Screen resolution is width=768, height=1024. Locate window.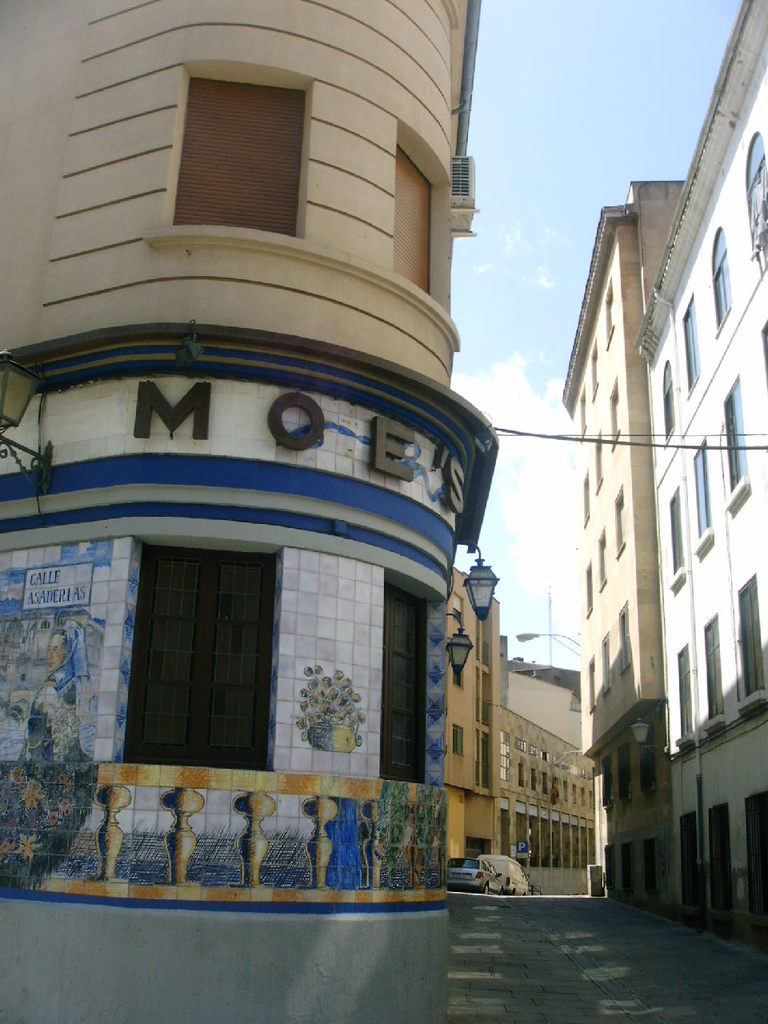
[left=450, top=663, right=468, bottom=690].
